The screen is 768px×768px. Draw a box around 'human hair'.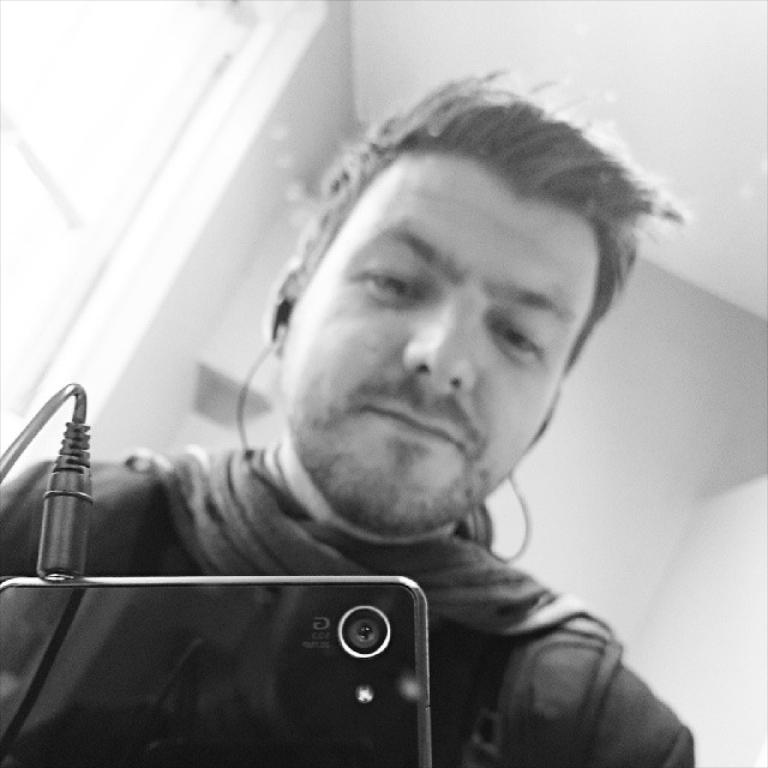
box=[296, 66, 678, 337].
